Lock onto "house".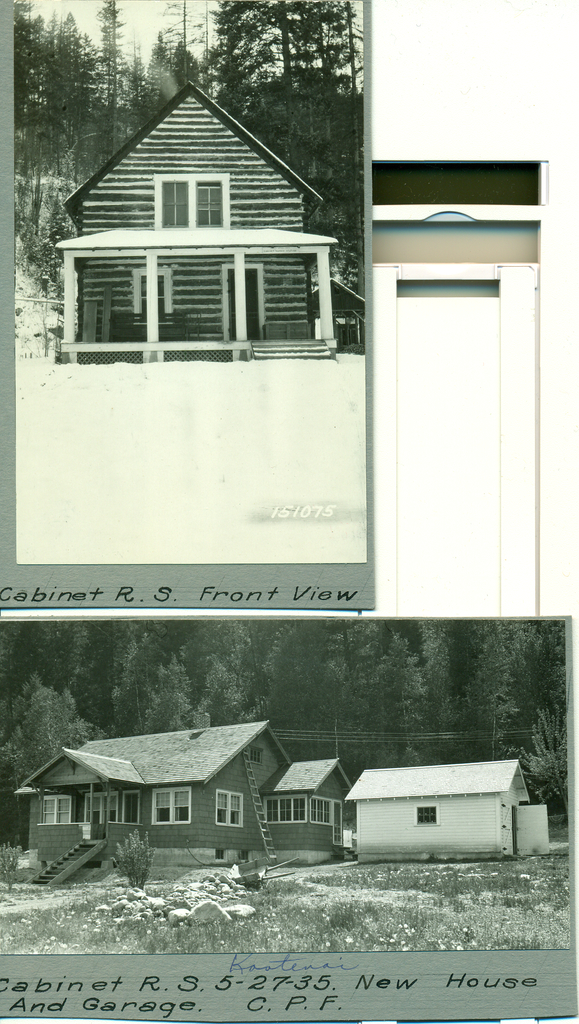
Locked: Rect(56, 77, 363, 363).
